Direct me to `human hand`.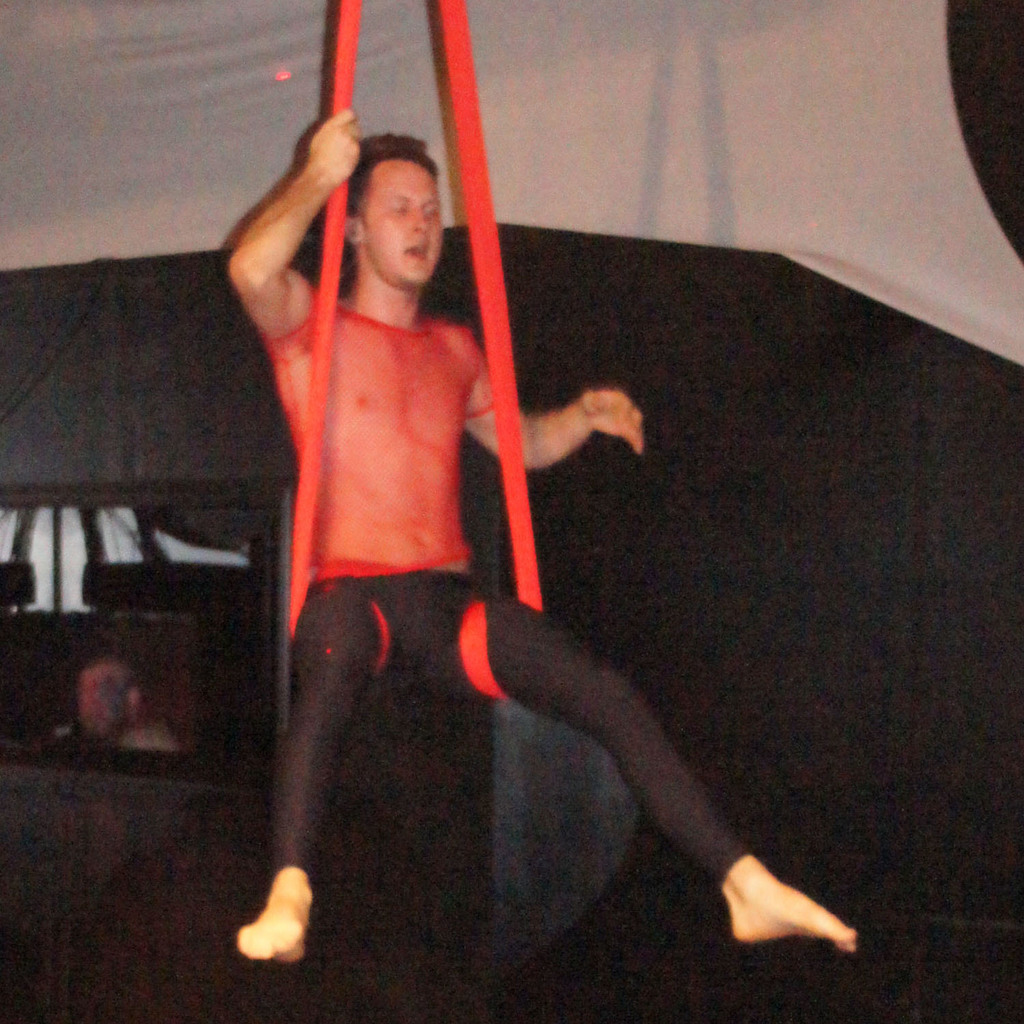
Direction: box(579, 386, 645, 457).
